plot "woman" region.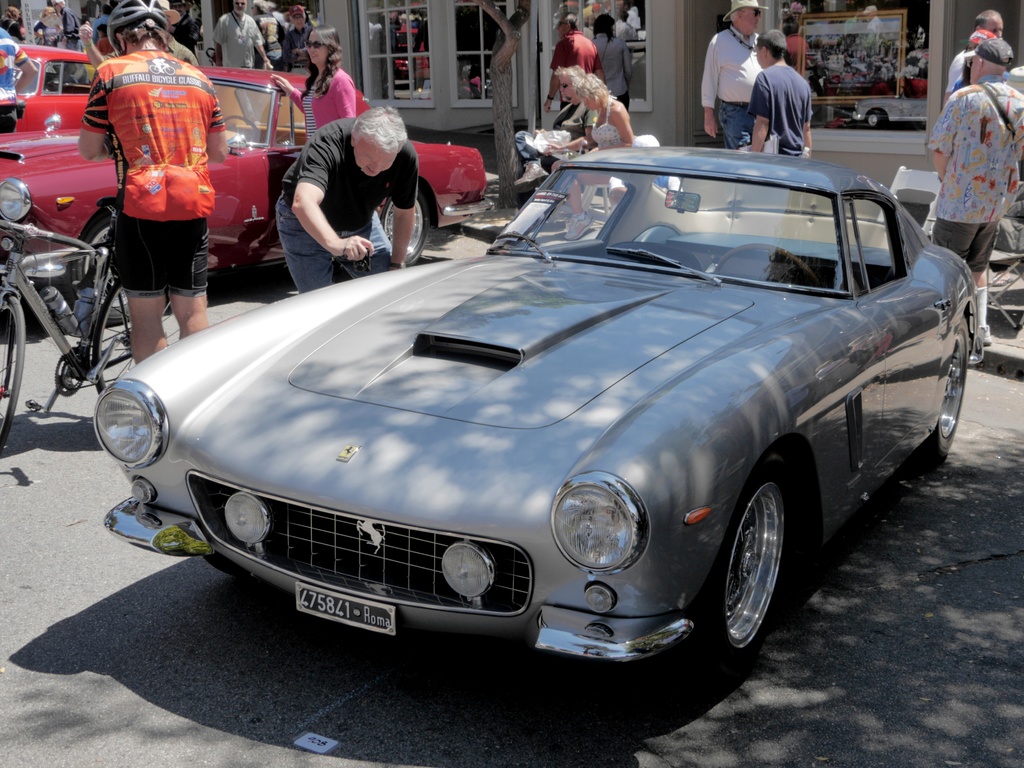
Plotted at 589 8 630 111.
